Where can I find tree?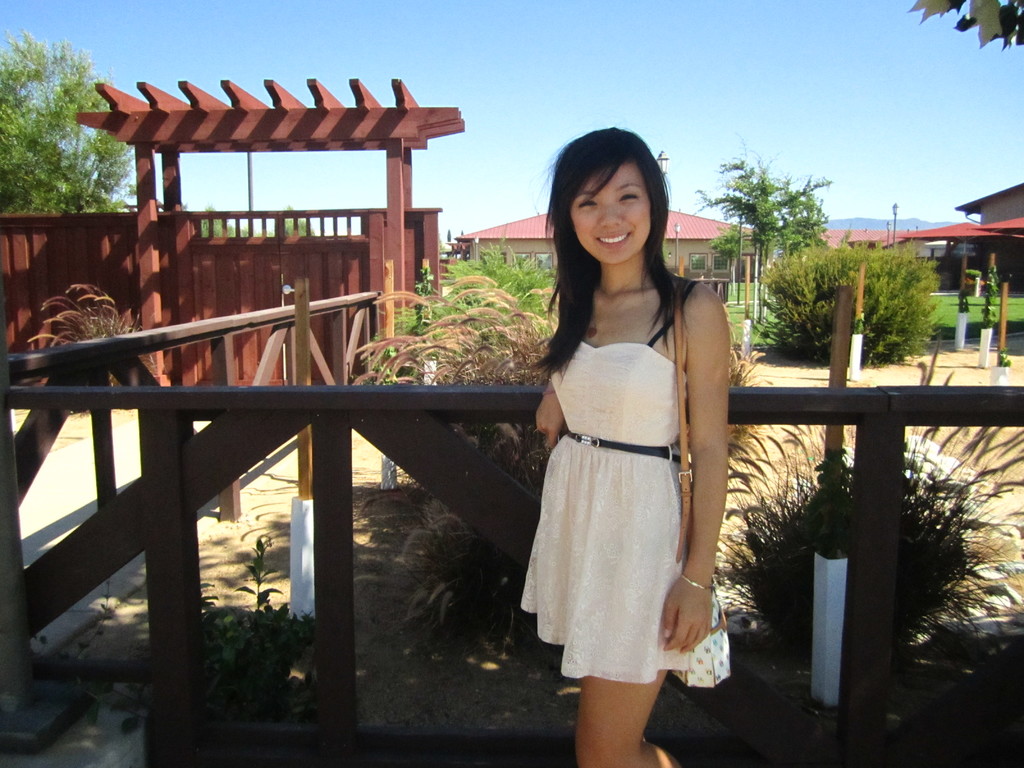
You can find it at <region>353, 236, 576, 492</region>.
